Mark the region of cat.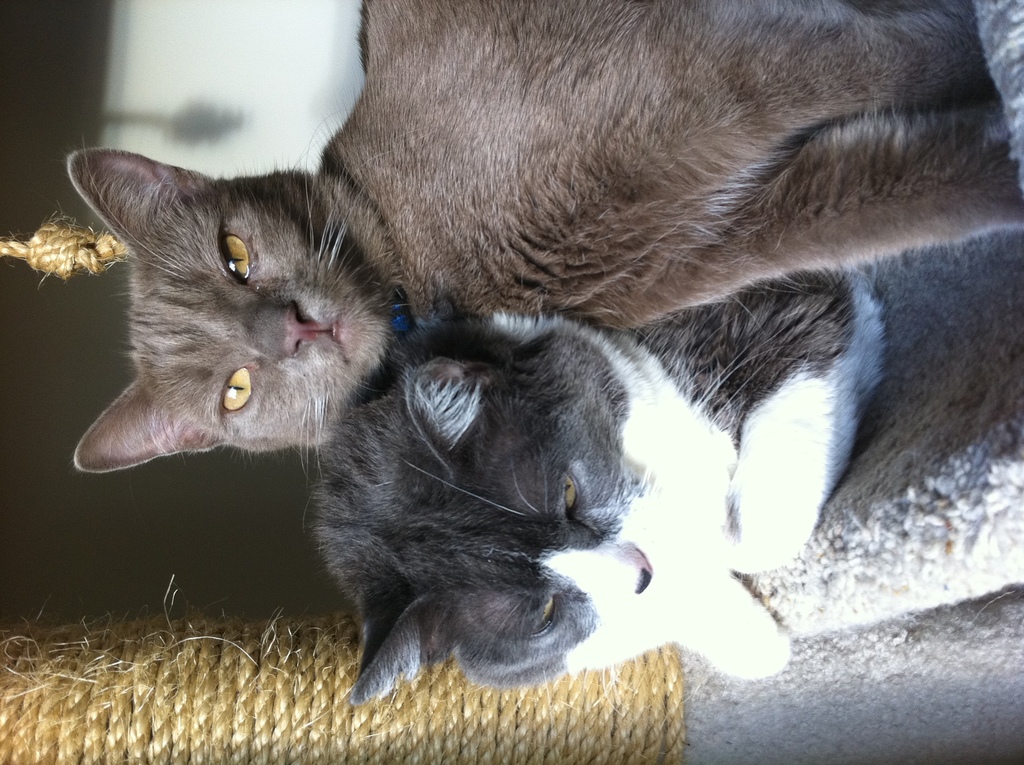
Region: 294,275,885,704.
